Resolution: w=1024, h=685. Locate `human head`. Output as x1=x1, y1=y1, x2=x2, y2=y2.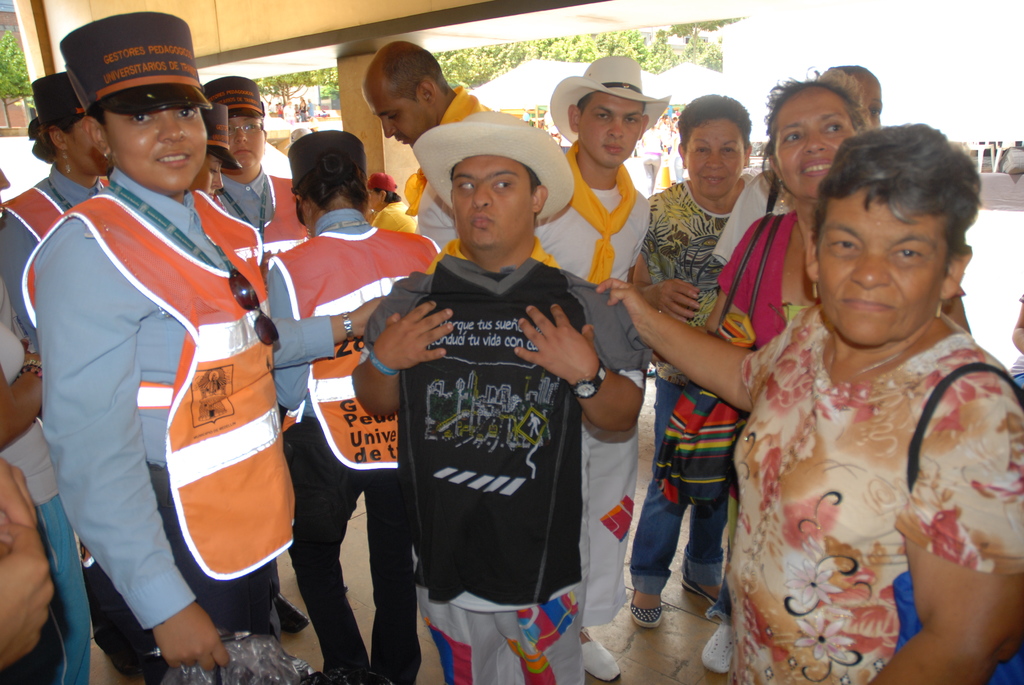
x1=678, y1=90, x2=755, y2=199.
